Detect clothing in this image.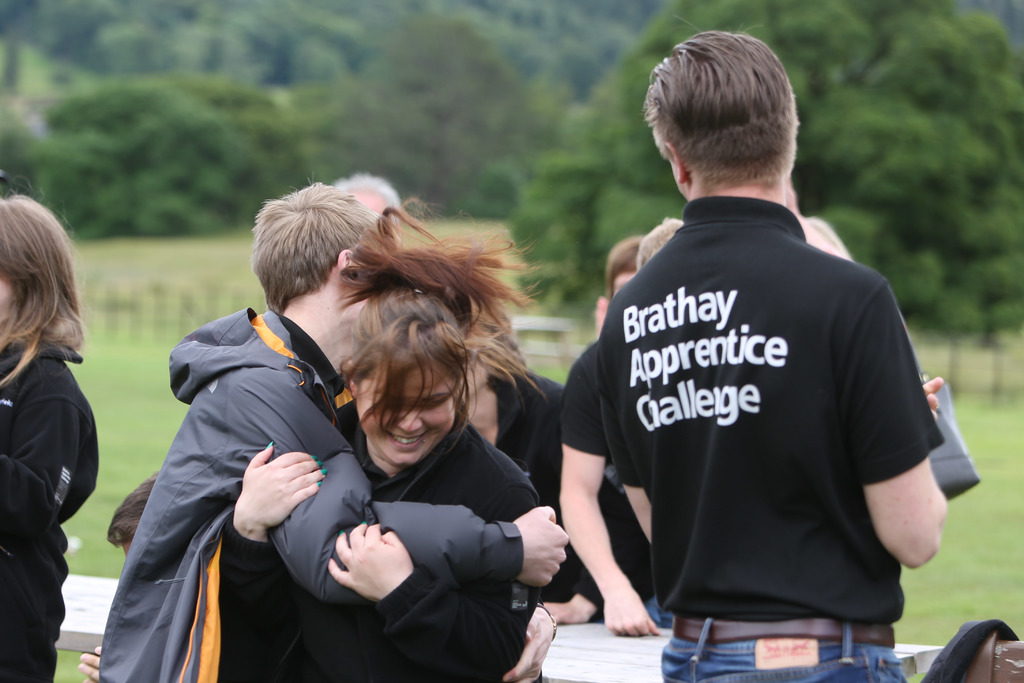
Detection: (0,333,100,682).
